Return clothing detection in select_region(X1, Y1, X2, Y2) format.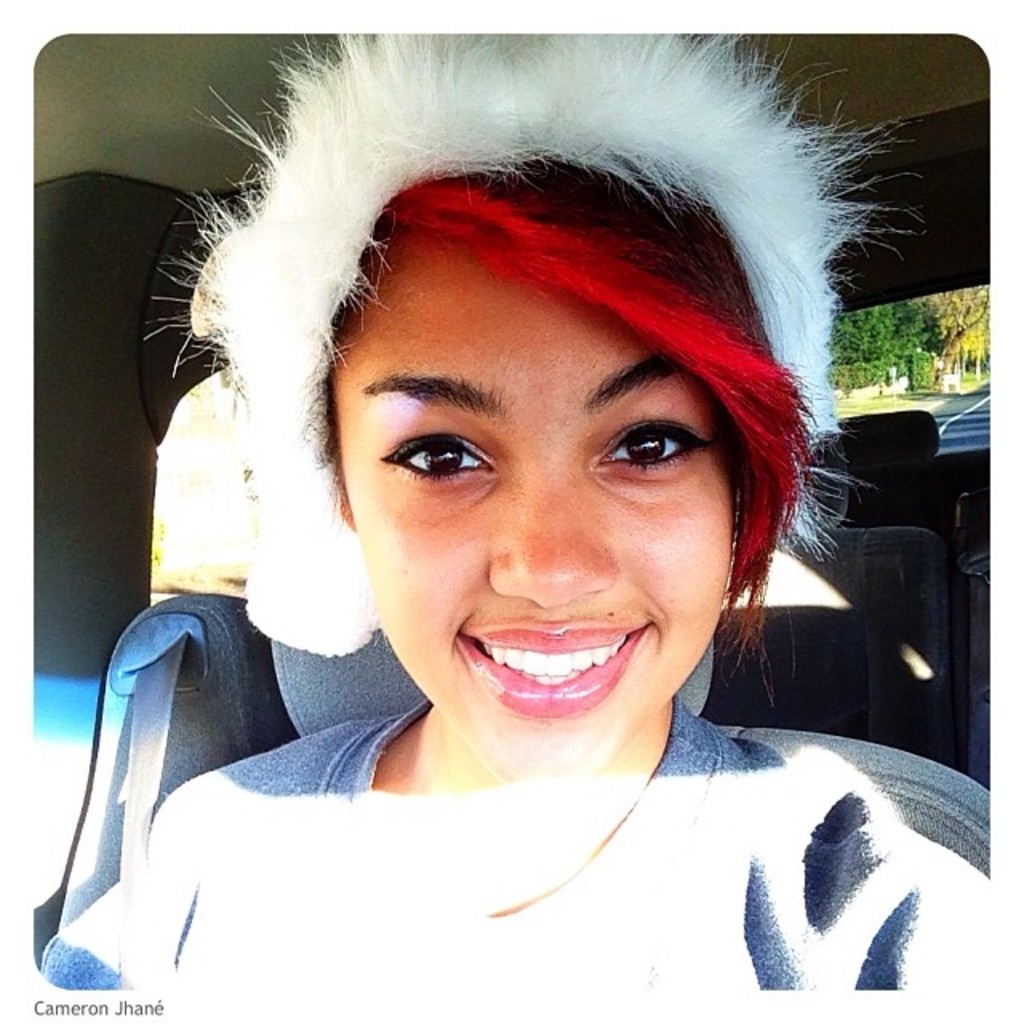
select_region(5, 525, 925, 976).
